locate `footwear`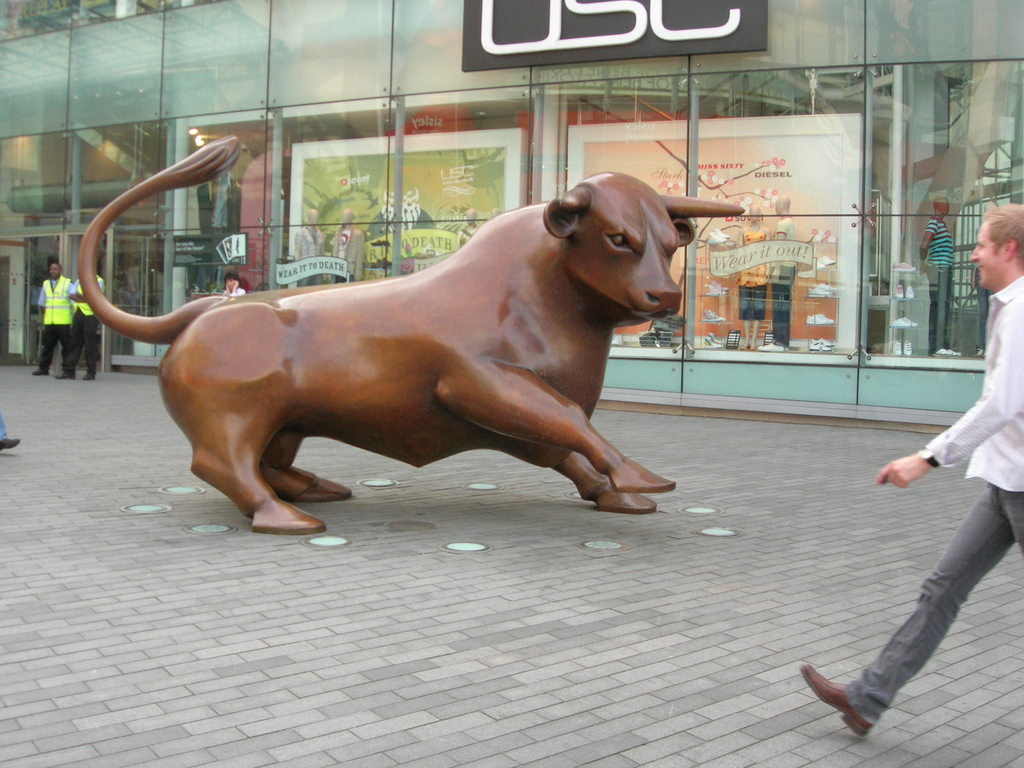
797:659:870:737
